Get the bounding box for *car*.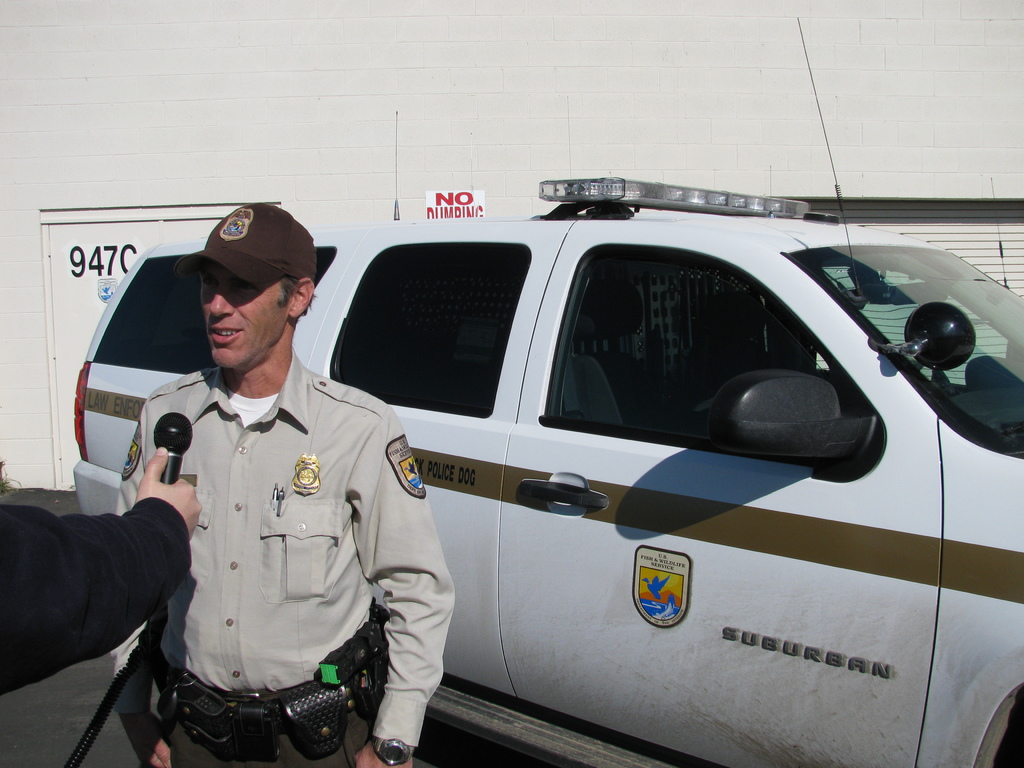
74/22/1023/767.
